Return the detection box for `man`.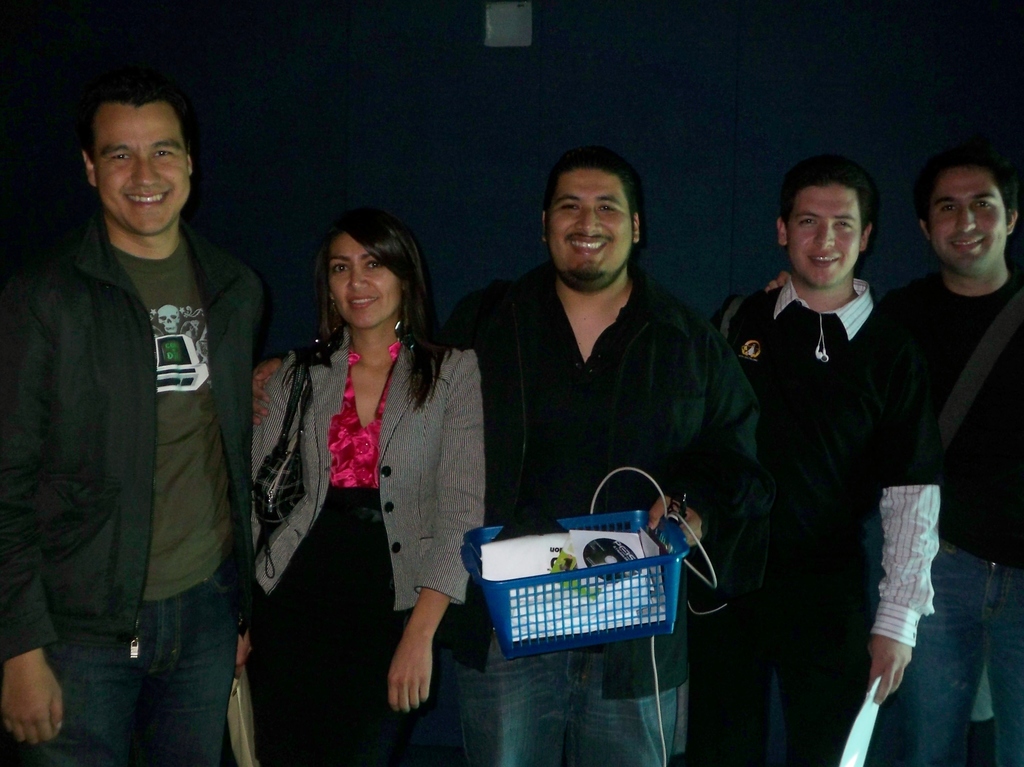
locate(29, 64, 278, 728).
